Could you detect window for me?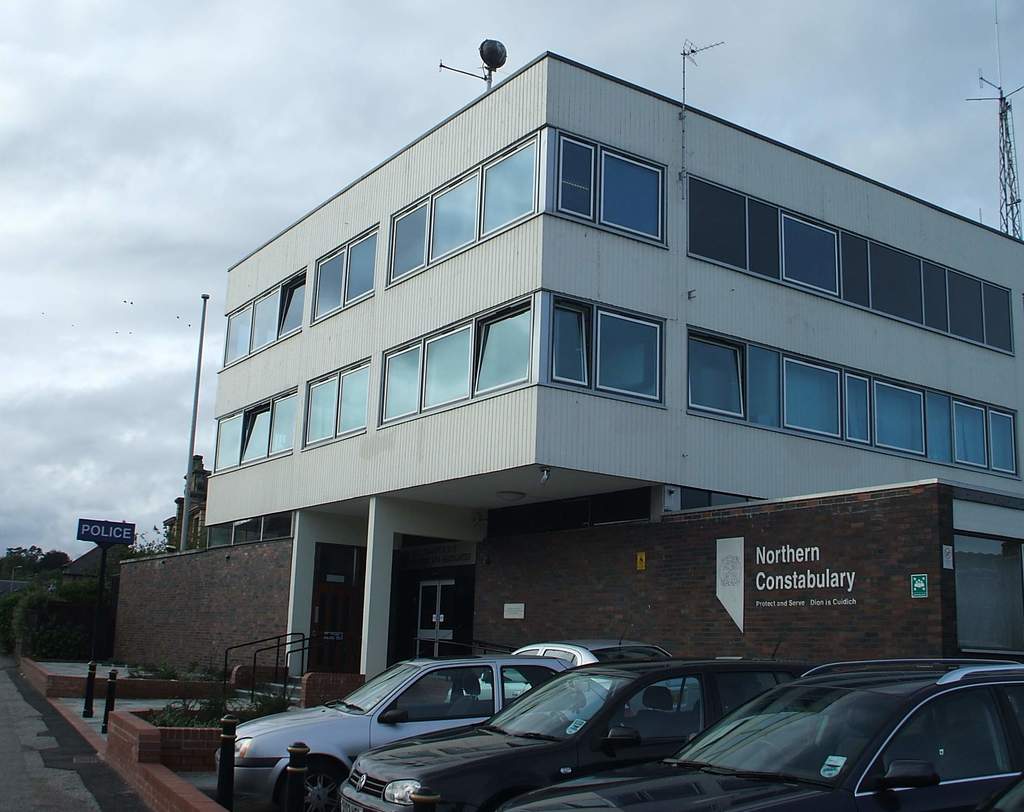
Detection result: {"left": 276, "top": 266, "right": 307, "bottom": 340}.
